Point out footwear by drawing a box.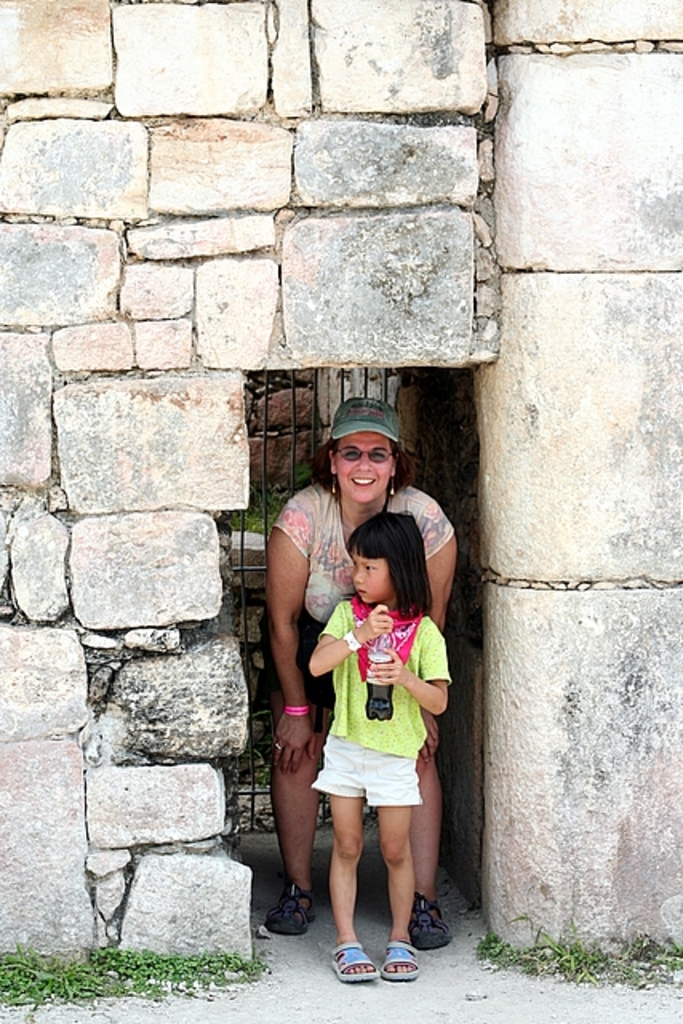
{"left": 326, "top": 930, "right": 413, "bottom": 987}.
